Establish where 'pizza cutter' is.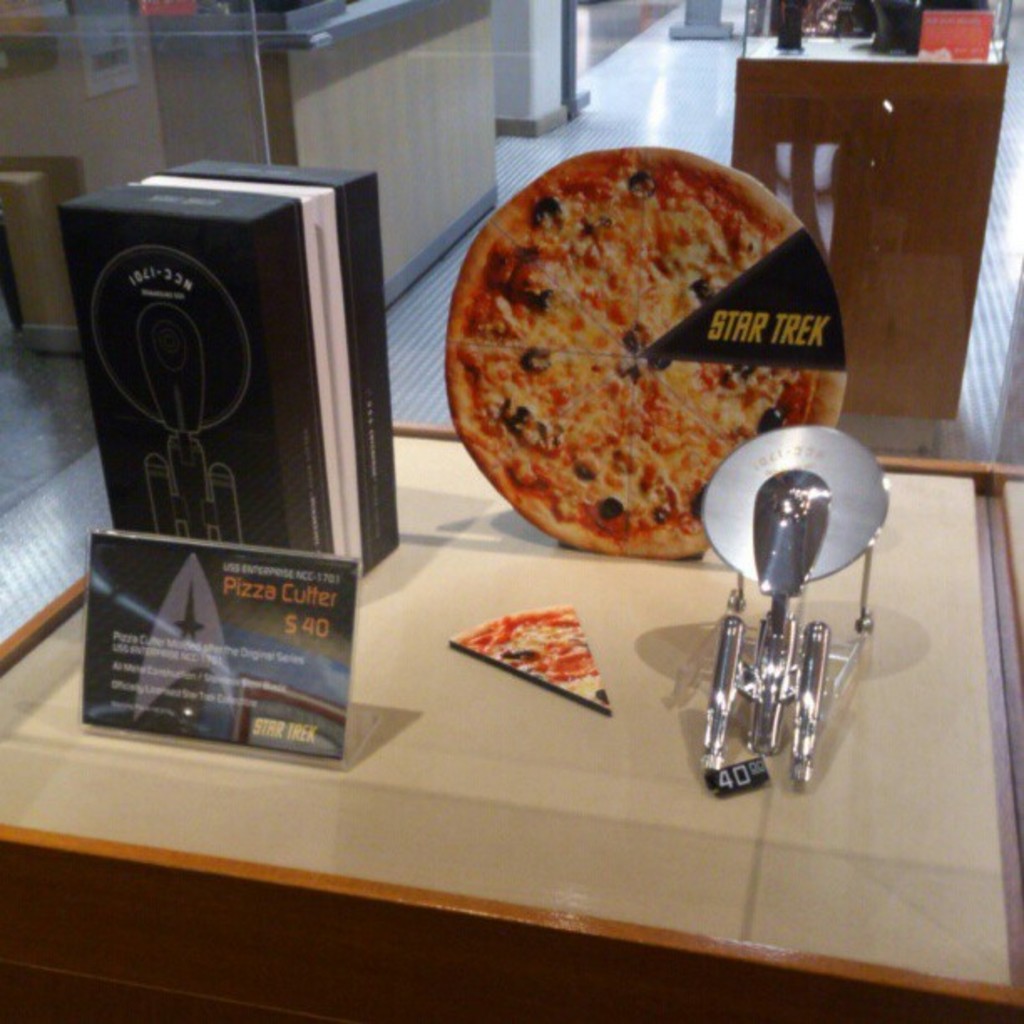
Established at bbox(703, 428, 887, 796).
